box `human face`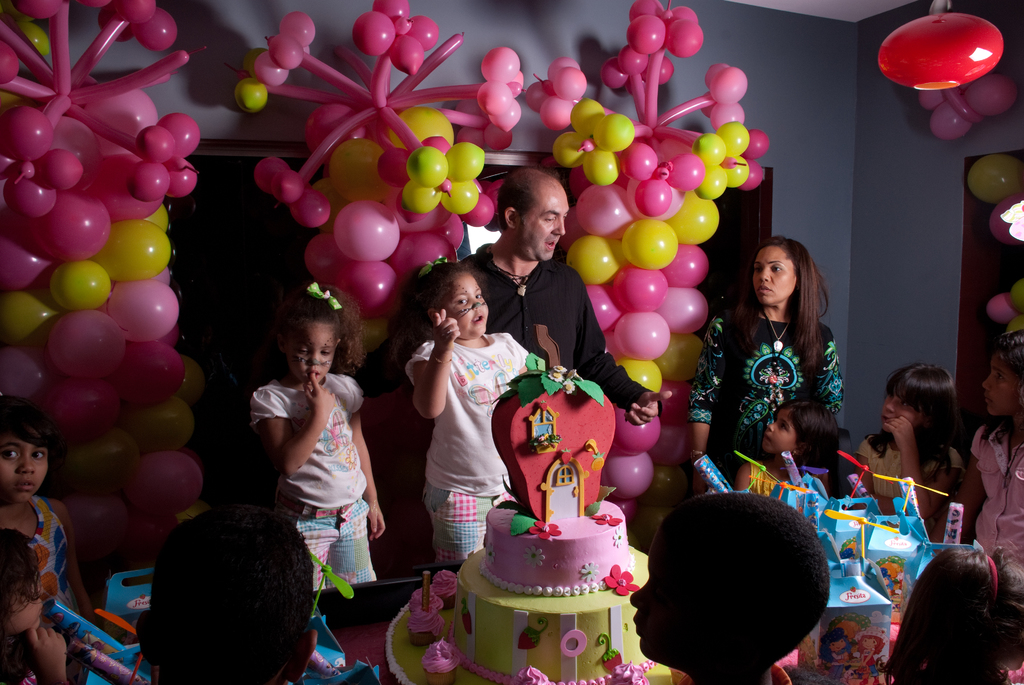
left=881, top=400, right=914, bottom=432
